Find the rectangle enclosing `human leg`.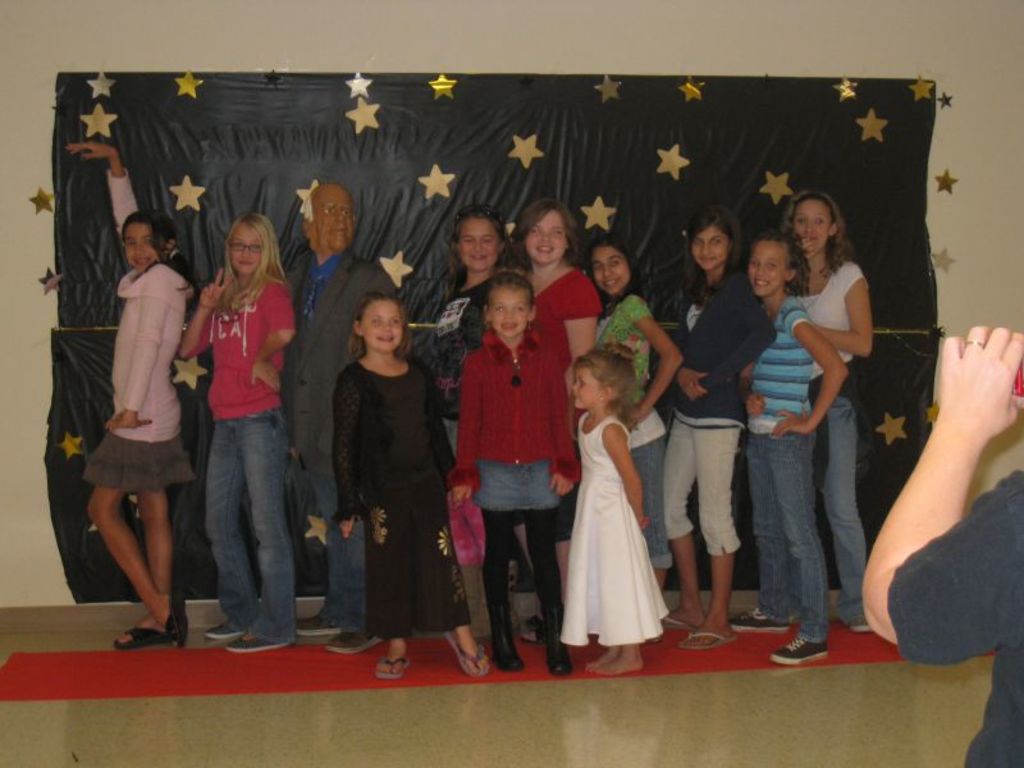
(left=731, top=428, right=796, bottom=623).
